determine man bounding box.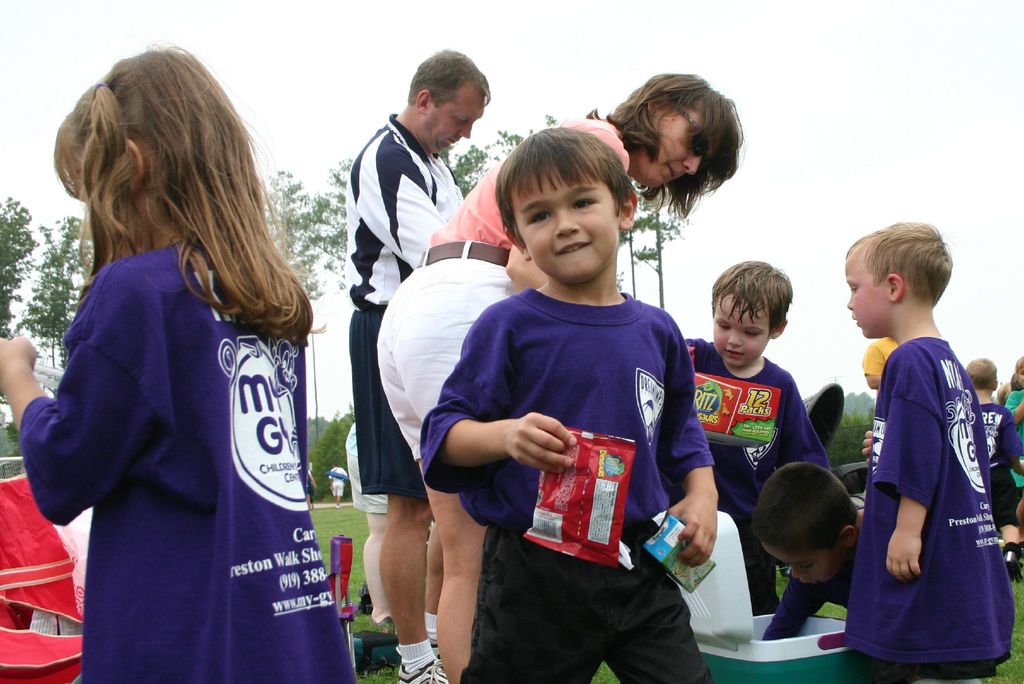
Determined: detection(327, 463, 348, 510).
